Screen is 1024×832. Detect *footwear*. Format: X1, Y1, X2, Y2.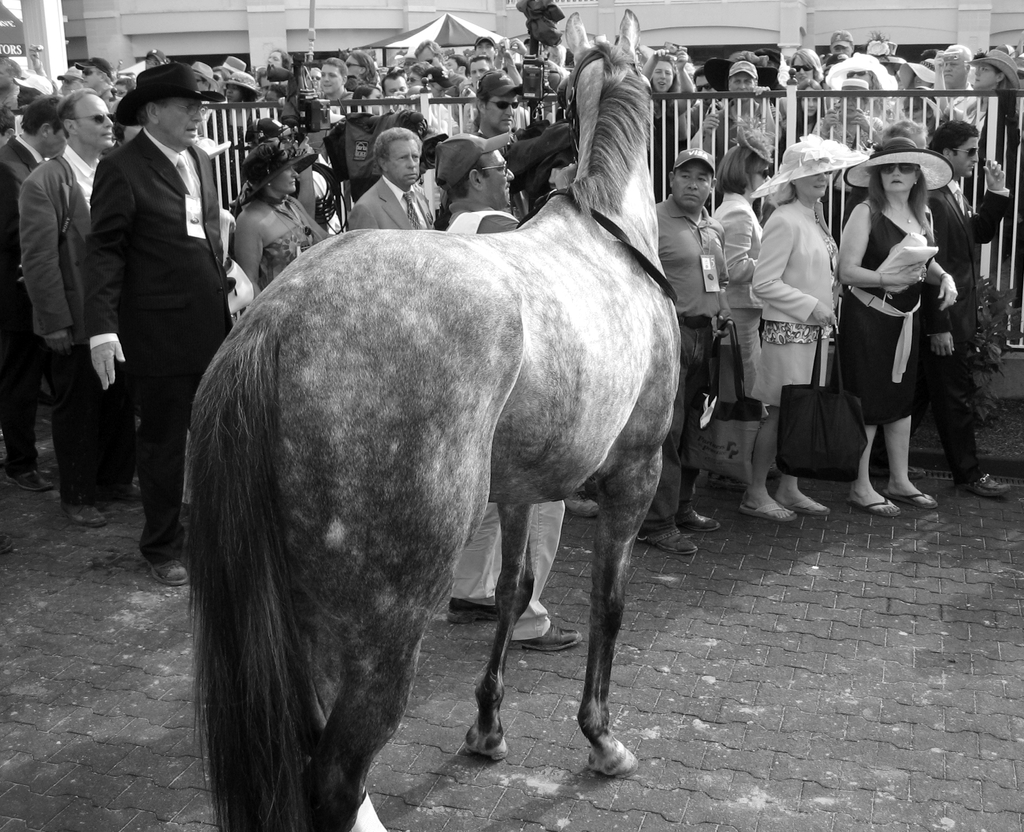
143, 565, 188, 587.
